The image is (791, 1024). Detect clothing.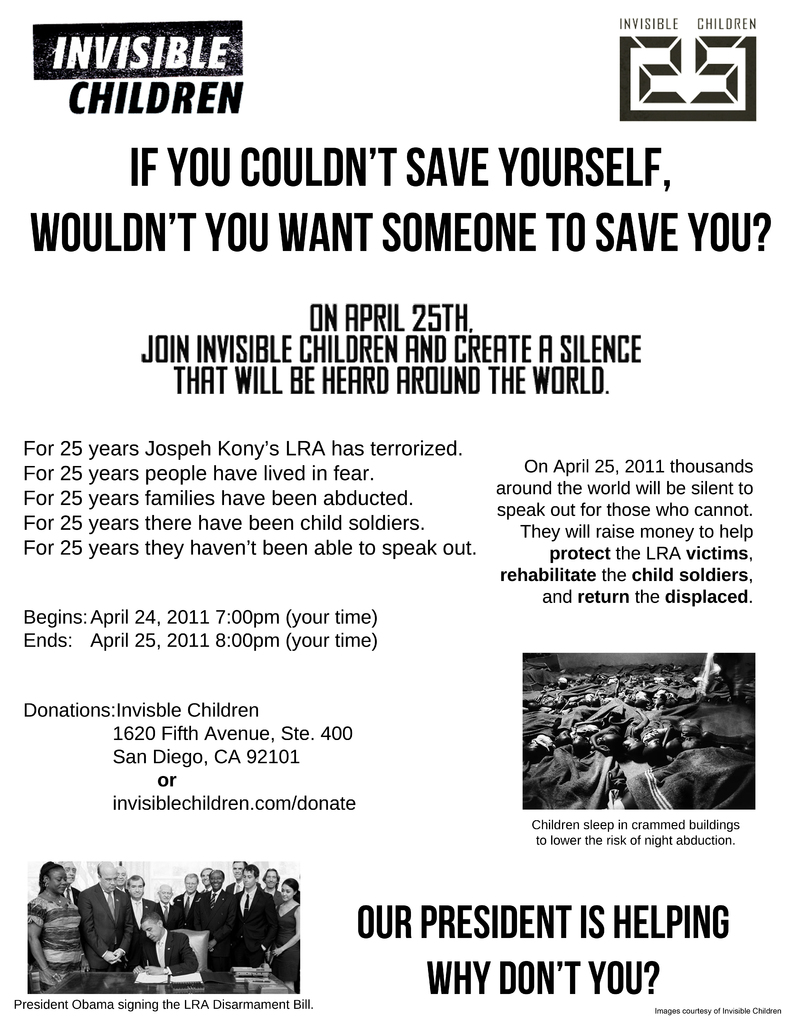
Detection: bbox=(125, 896, 171, 964).
